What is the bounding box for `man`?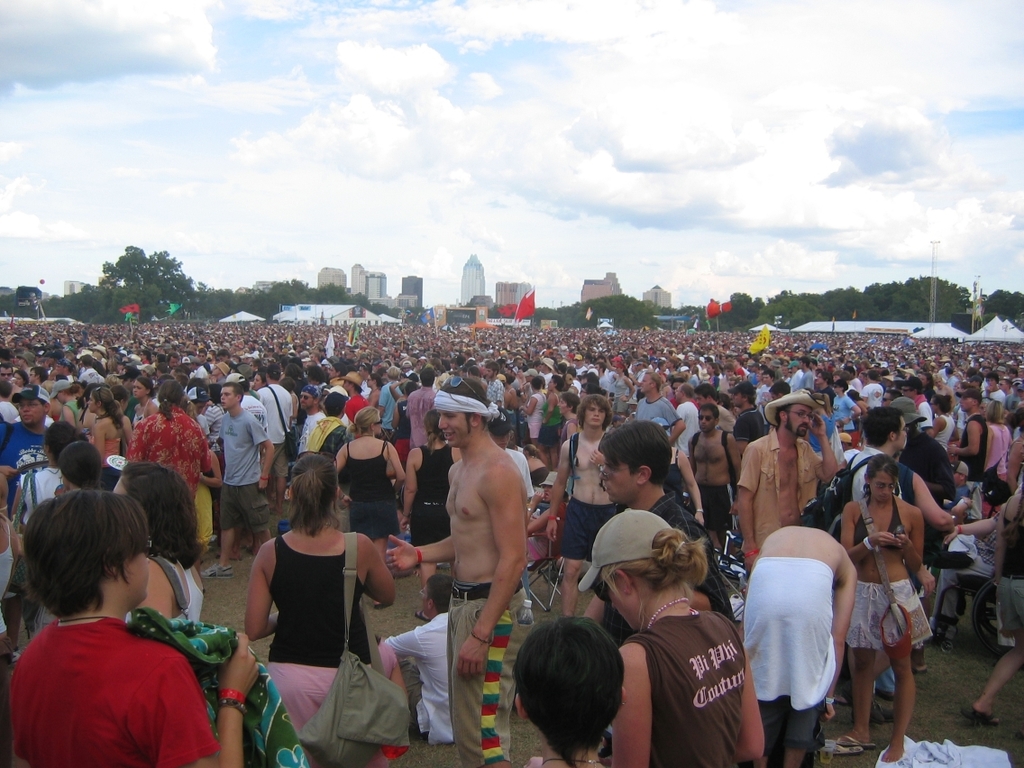
795 357 811 389.
